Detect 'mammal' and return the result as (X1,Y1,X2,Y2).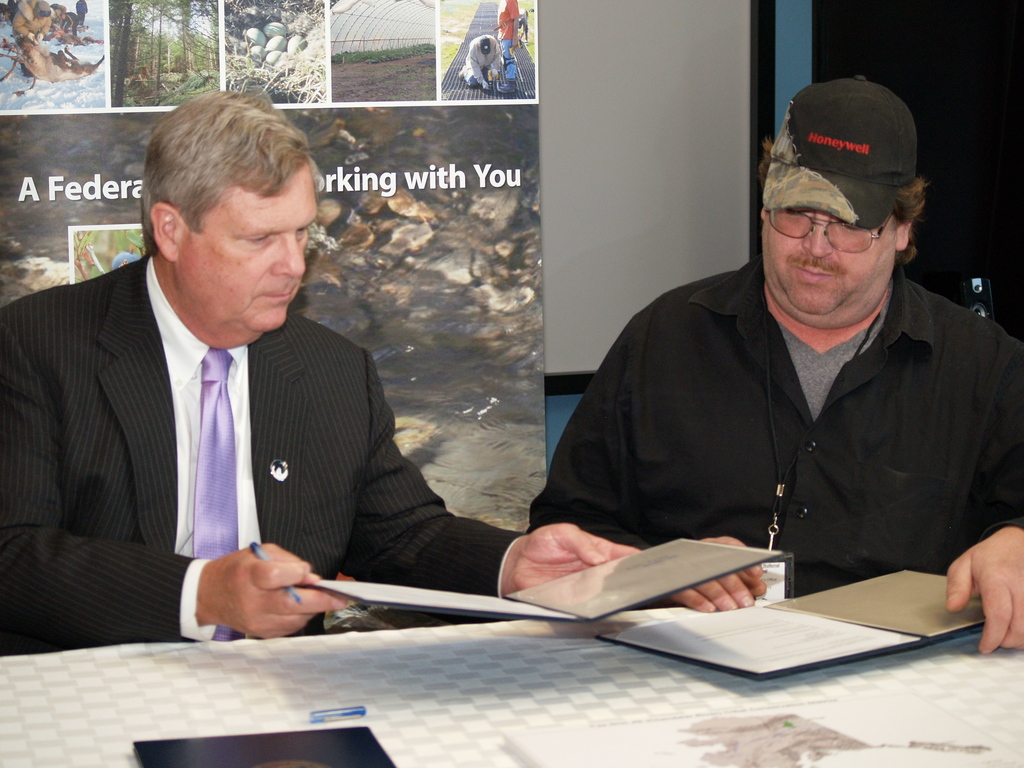
(459,35,504,87).
